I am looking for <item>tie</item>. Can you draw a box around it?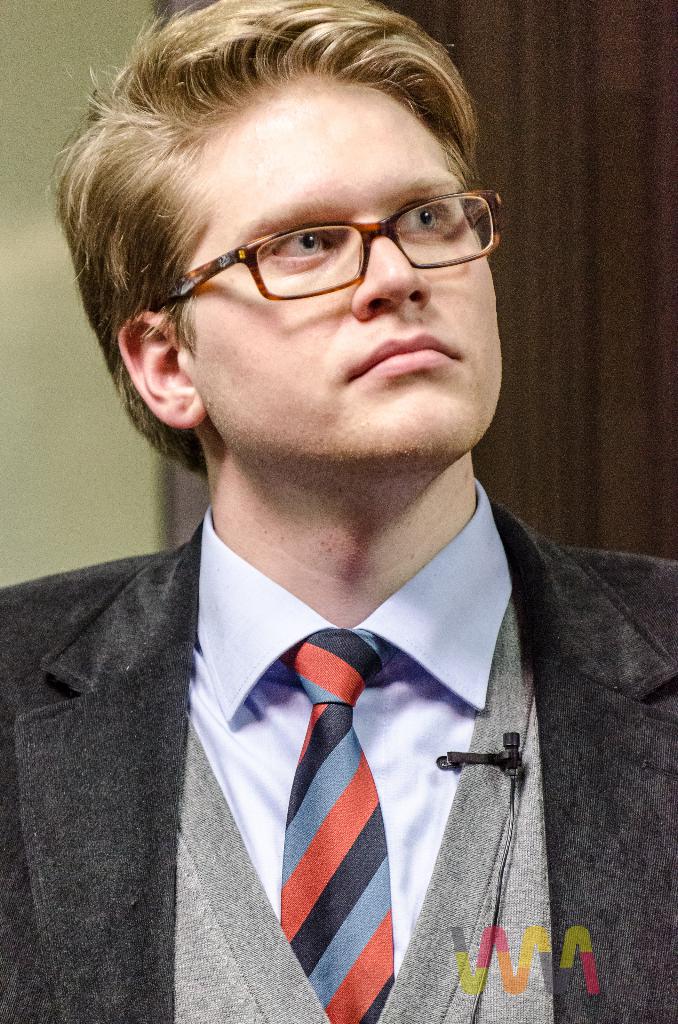
Sure, the bounding box is BBox(275, 618, 402, 1023).
